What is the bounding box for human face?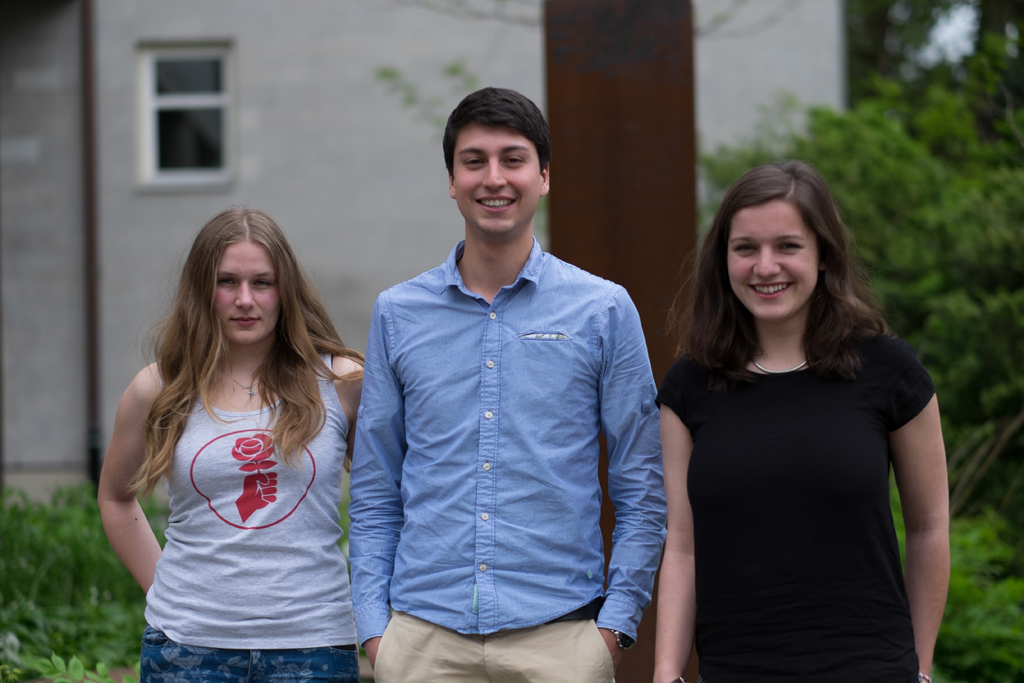
crop(217, 239, 280, 347).
